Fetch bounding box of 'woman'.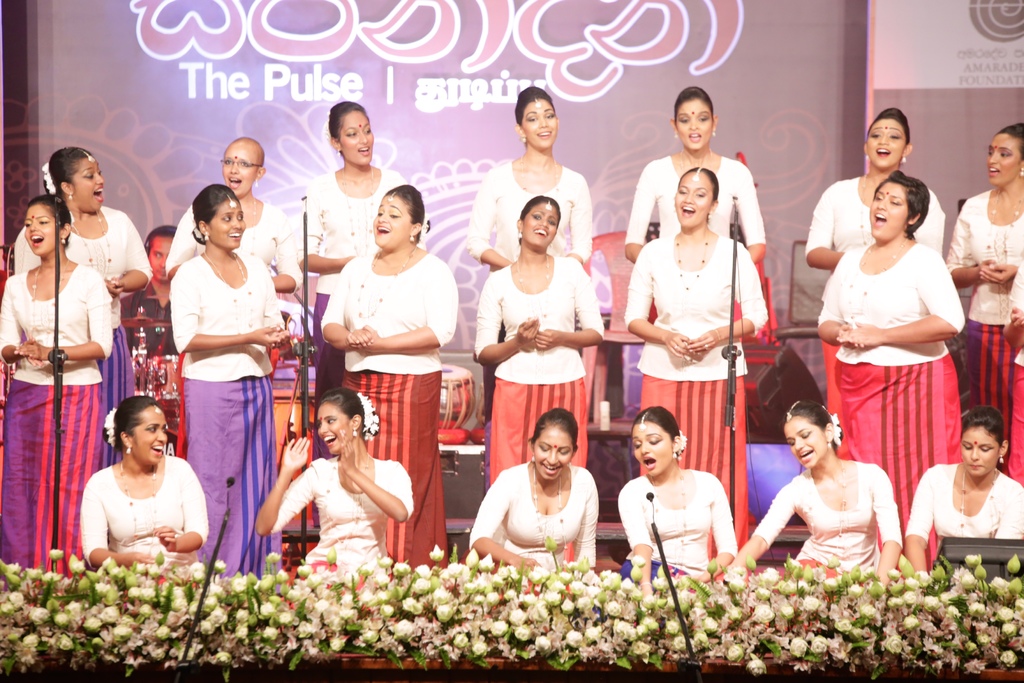
Bbox: select_region(808, 106, 945, 261).
